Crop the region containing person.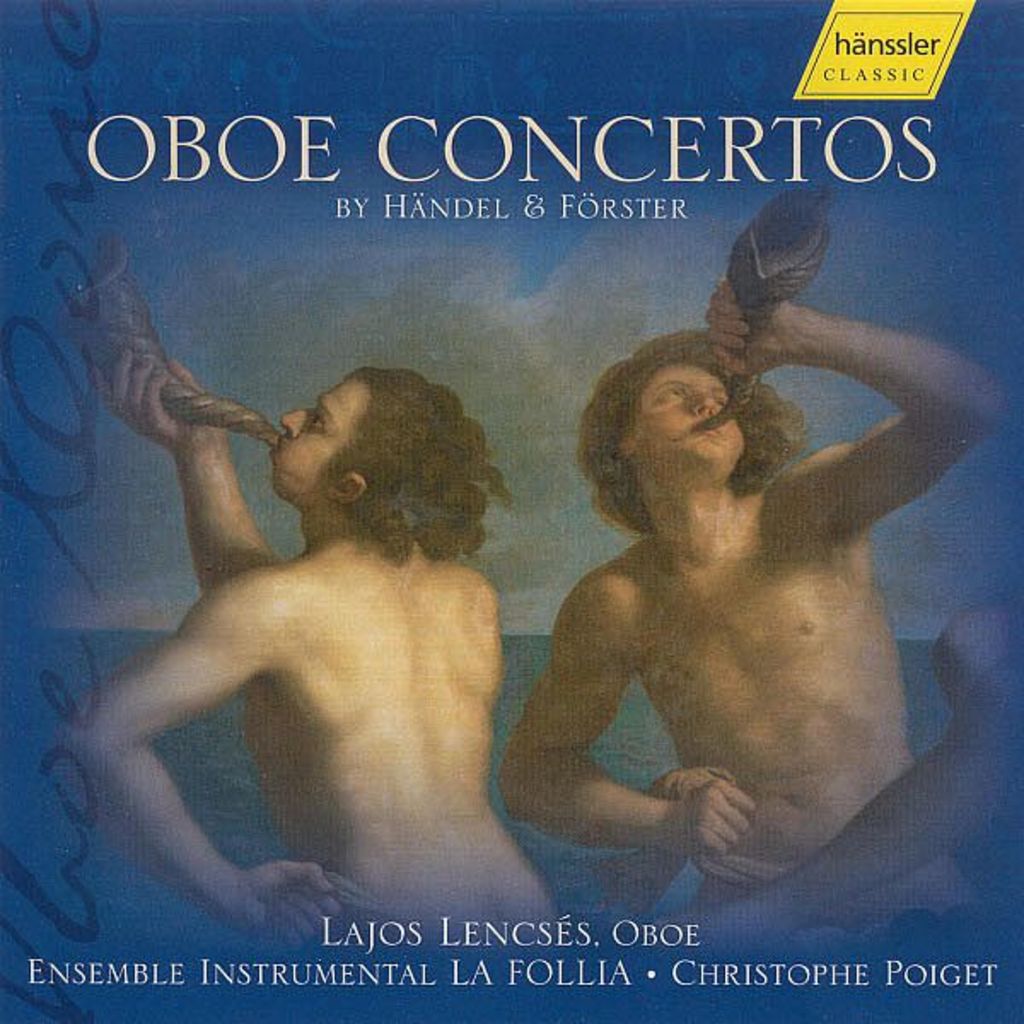
Crop region: [38,328,565,947].
